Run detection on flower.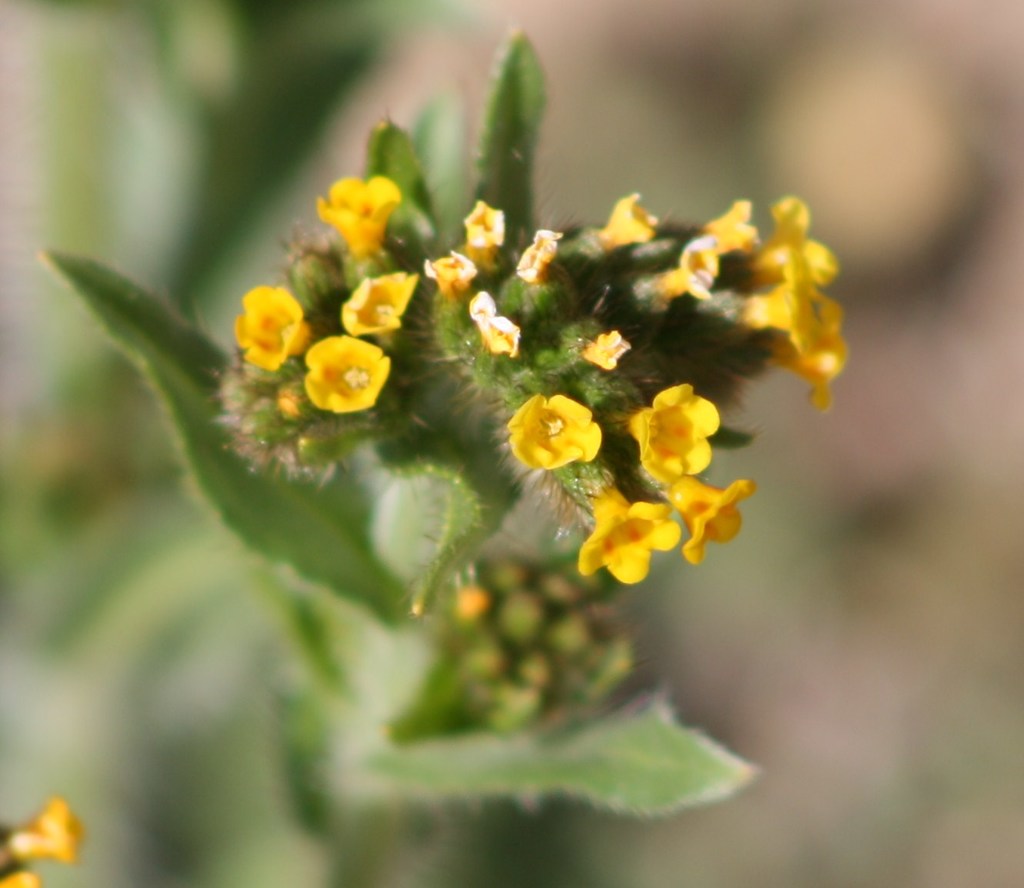
Result: bbox=[578, 487, 679, 588].
